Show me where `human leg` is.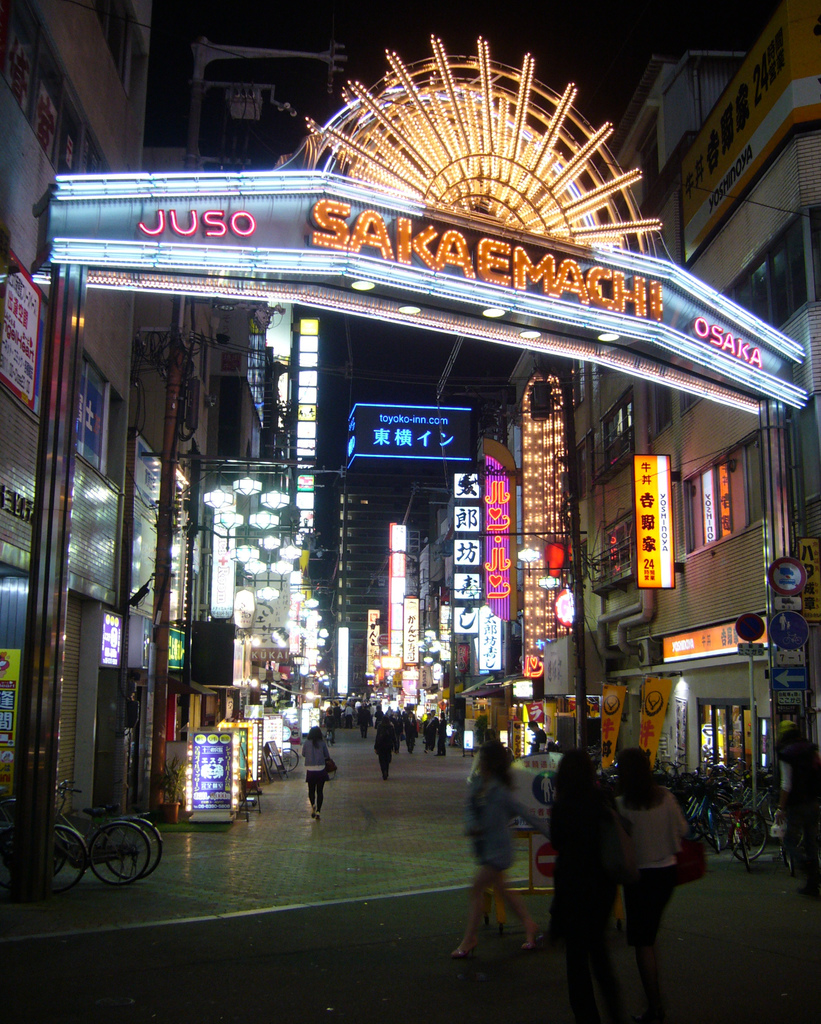
`human leg` is at 494:874:538:950.
